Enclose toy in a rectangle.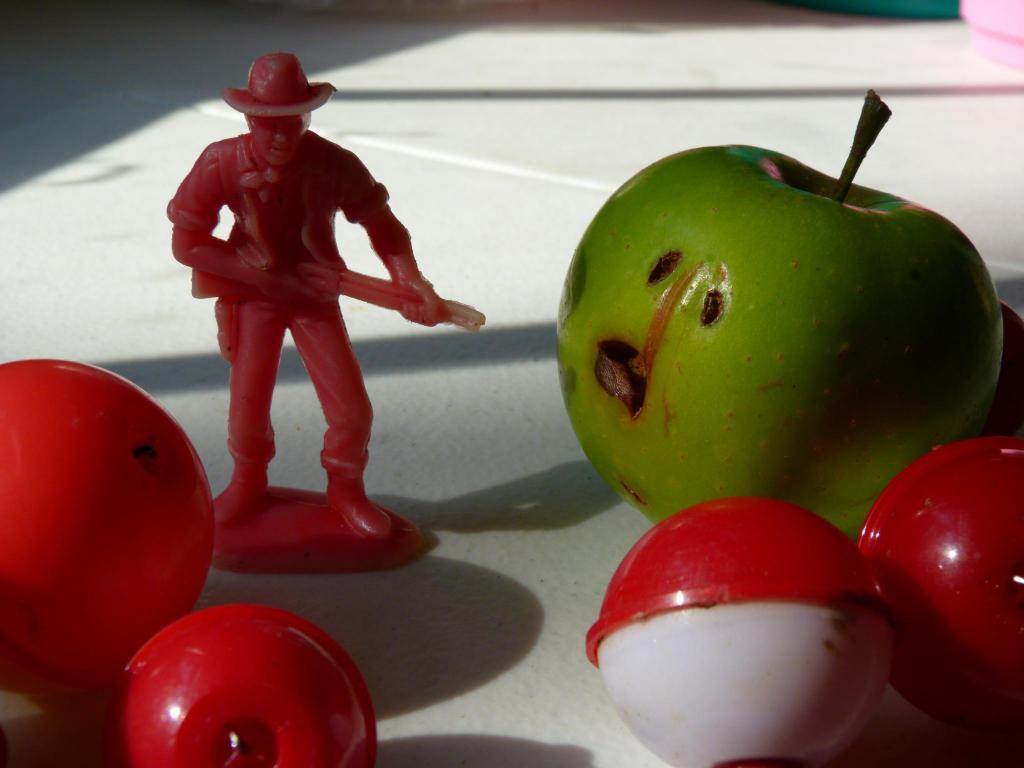
112 604 375 767.
